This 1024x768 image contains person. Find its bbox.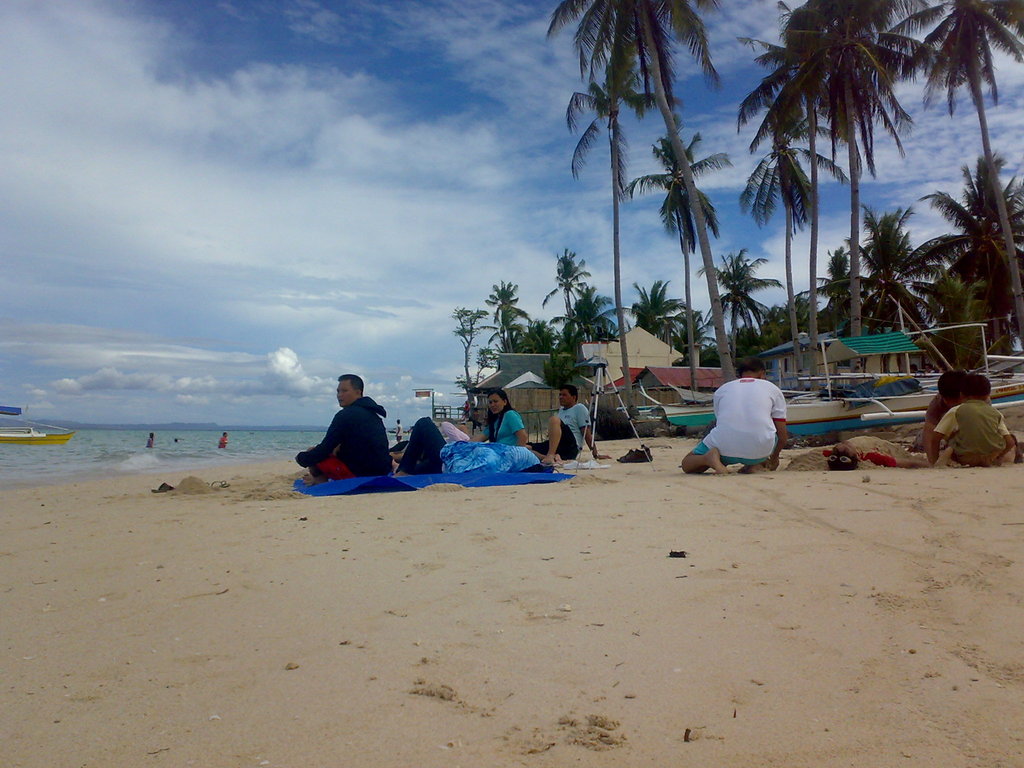
[x1=147, y1=434, x2=154, y2=447].
